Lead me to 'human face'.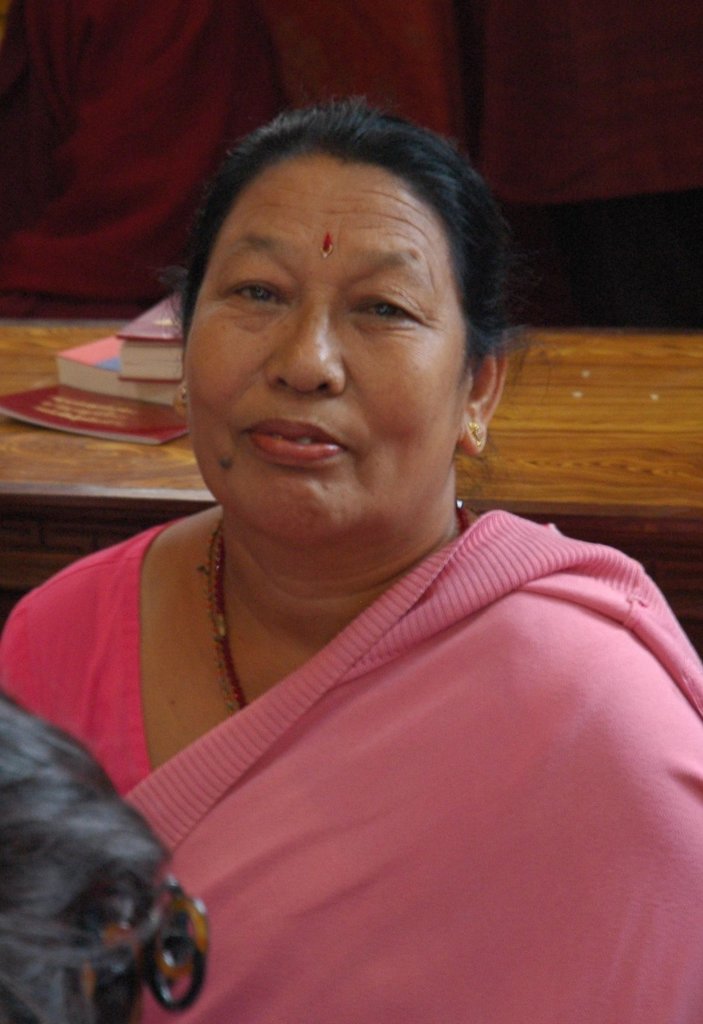
Lead to select_region(184, 155, 468, 545).
